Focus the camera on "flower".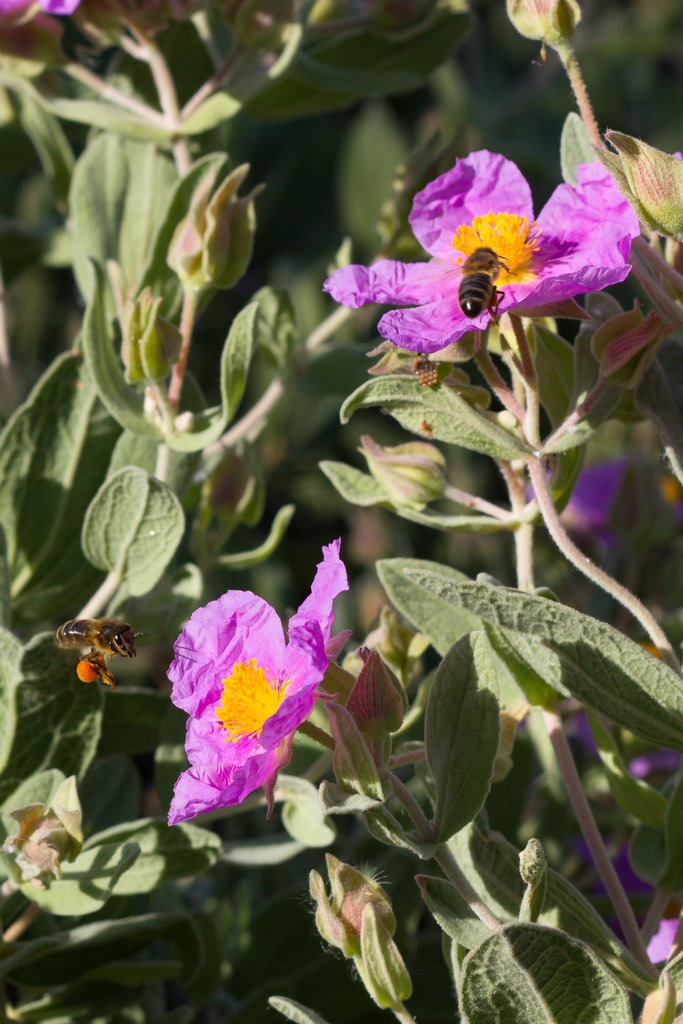
Focus region: (322, 140, 637, 350).
